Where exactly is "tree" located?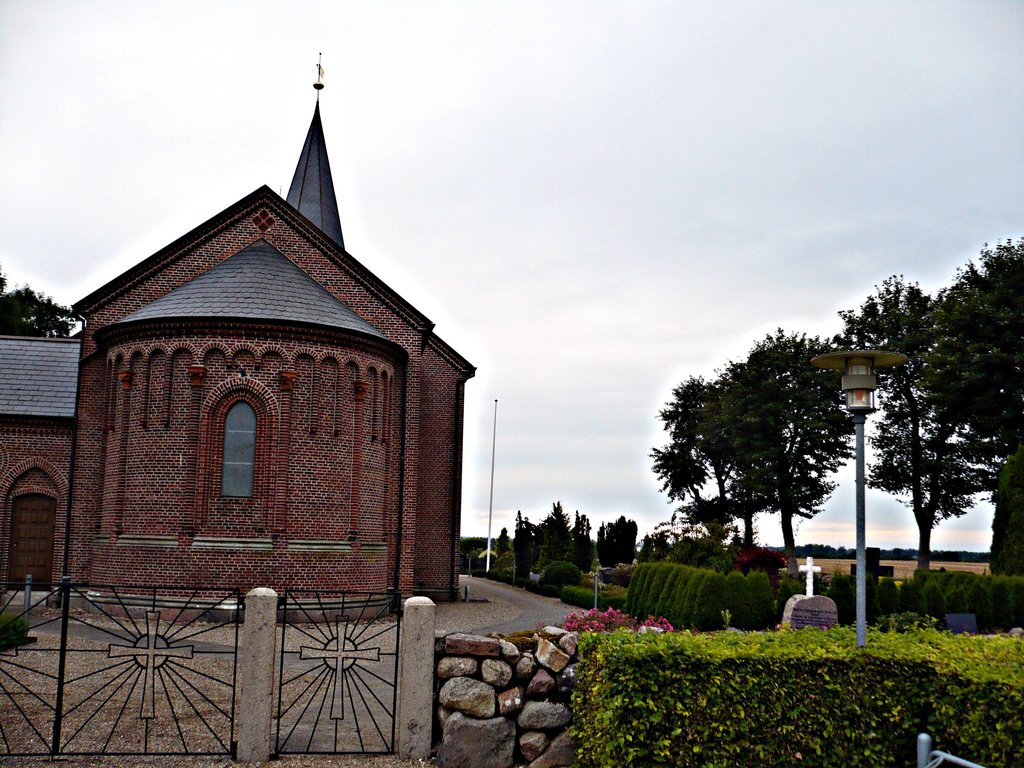
Its bounding box is <region>645, 325, 854, 579</region>.
